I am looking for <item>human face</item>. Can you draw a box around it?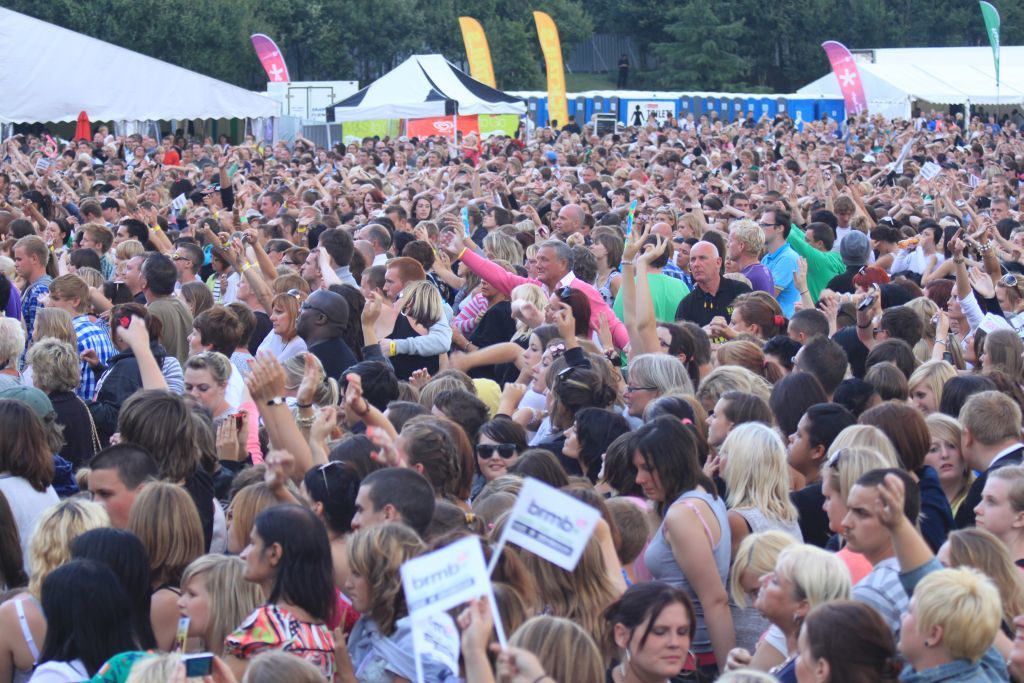
Sure, the bounding box is (545, 290, 561, 324).
